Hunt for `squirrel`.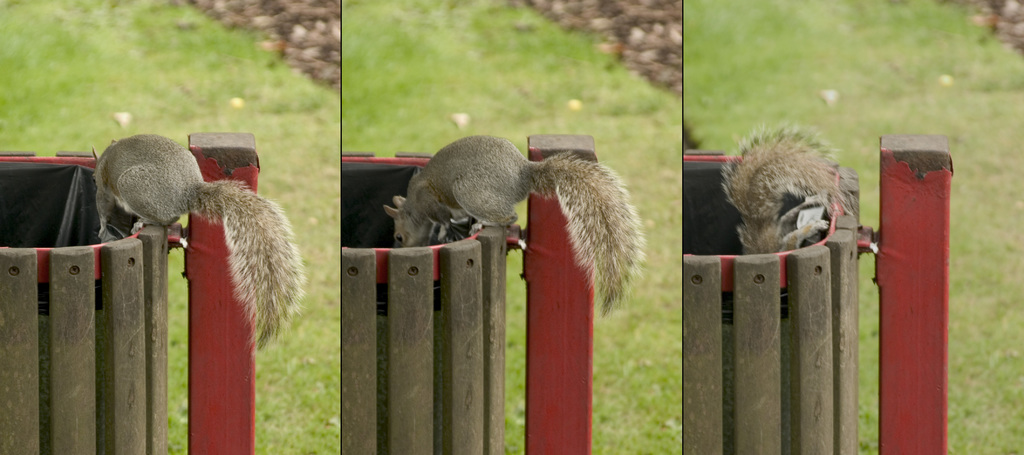
Hunted down at bbox=[378, 129, 645, 316].
